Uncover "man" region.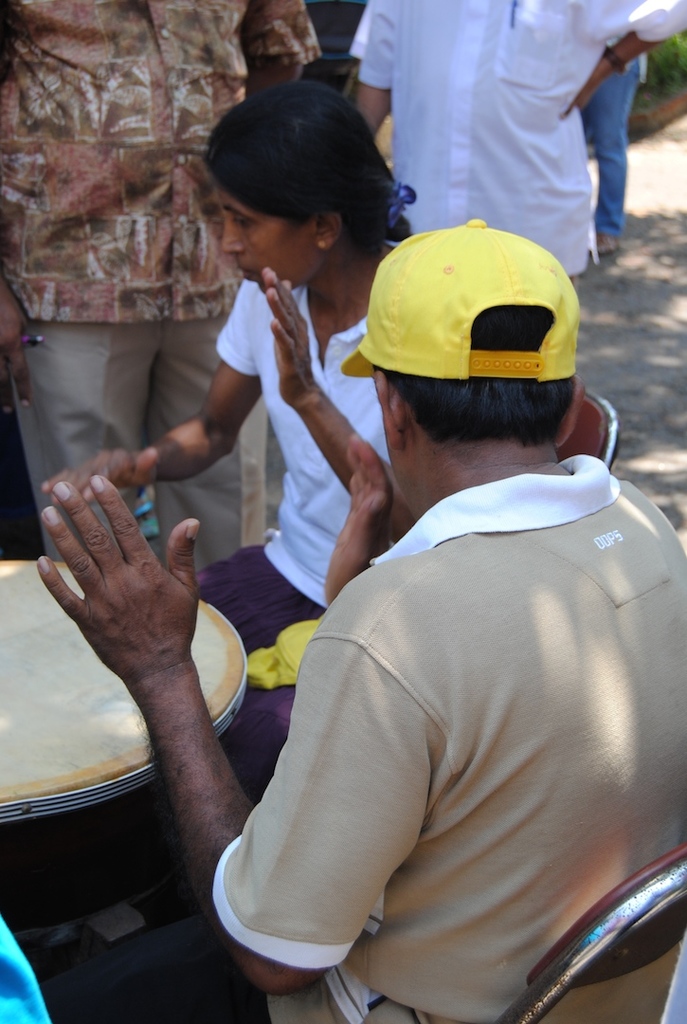
Uncovered: <box>32,216,686,1023</box>.
